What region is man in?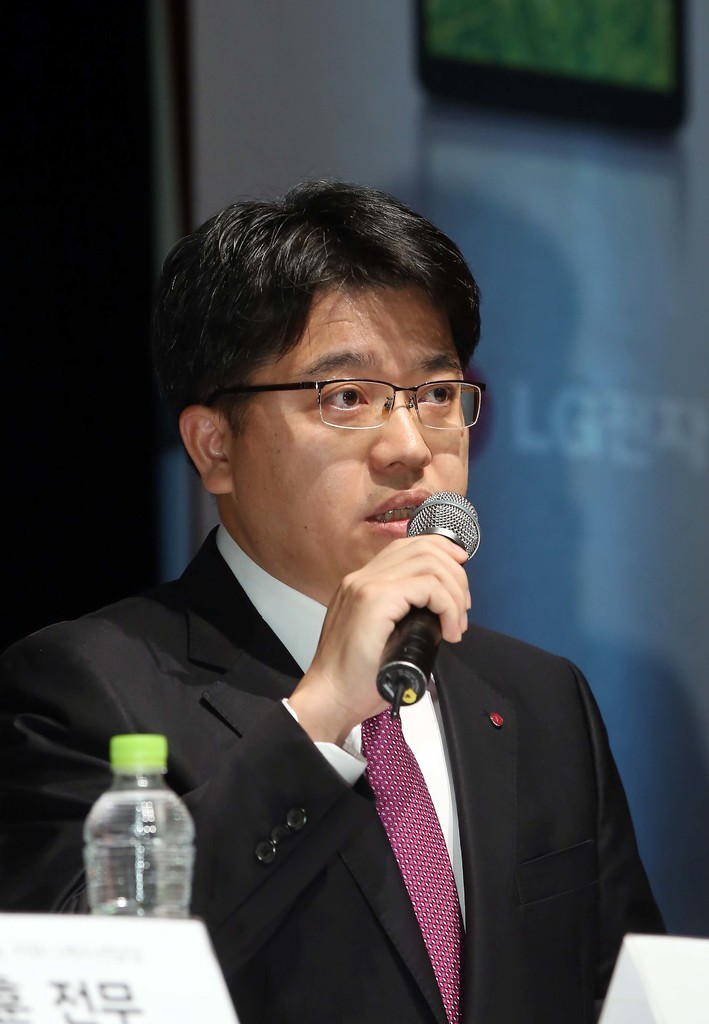
crop(21, 217, 622, 1002).
